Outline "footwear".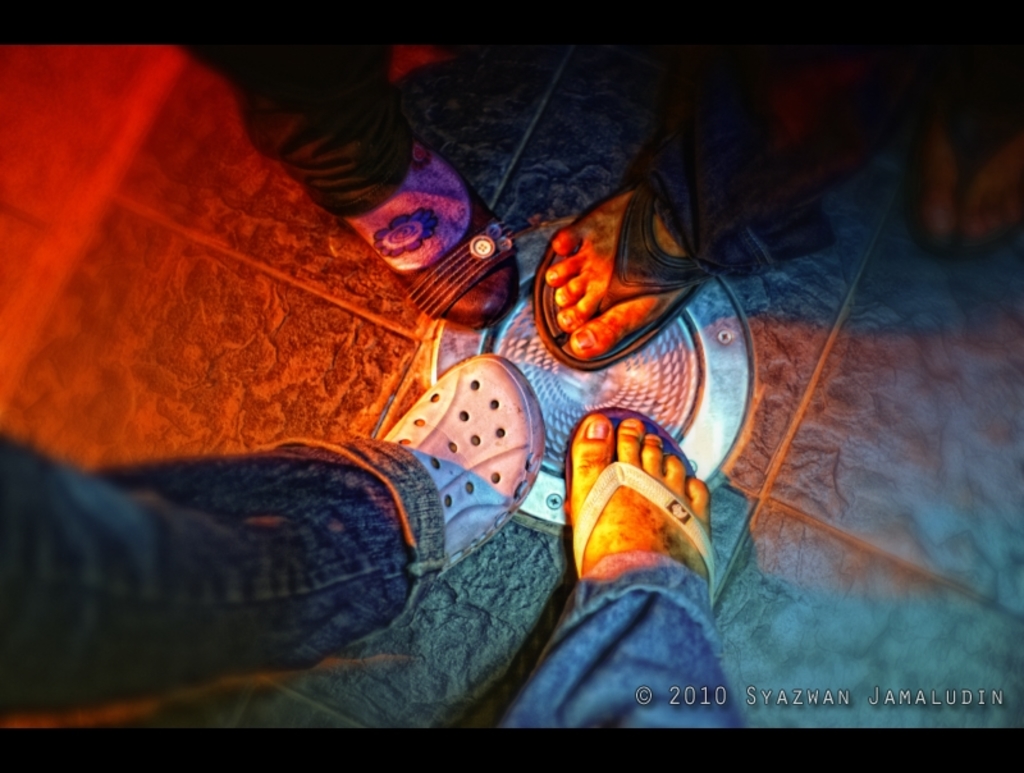
Outline: <bbox>927, 93, 1023, 265</bbox>.
